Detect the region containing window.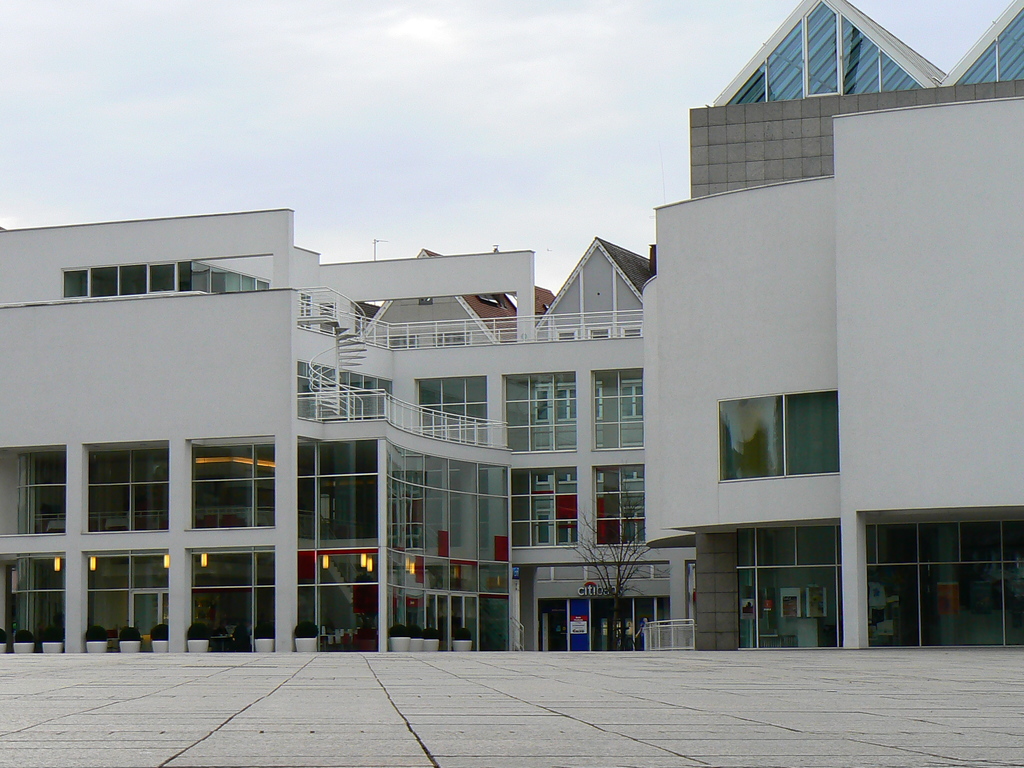
622/376/643/417.
